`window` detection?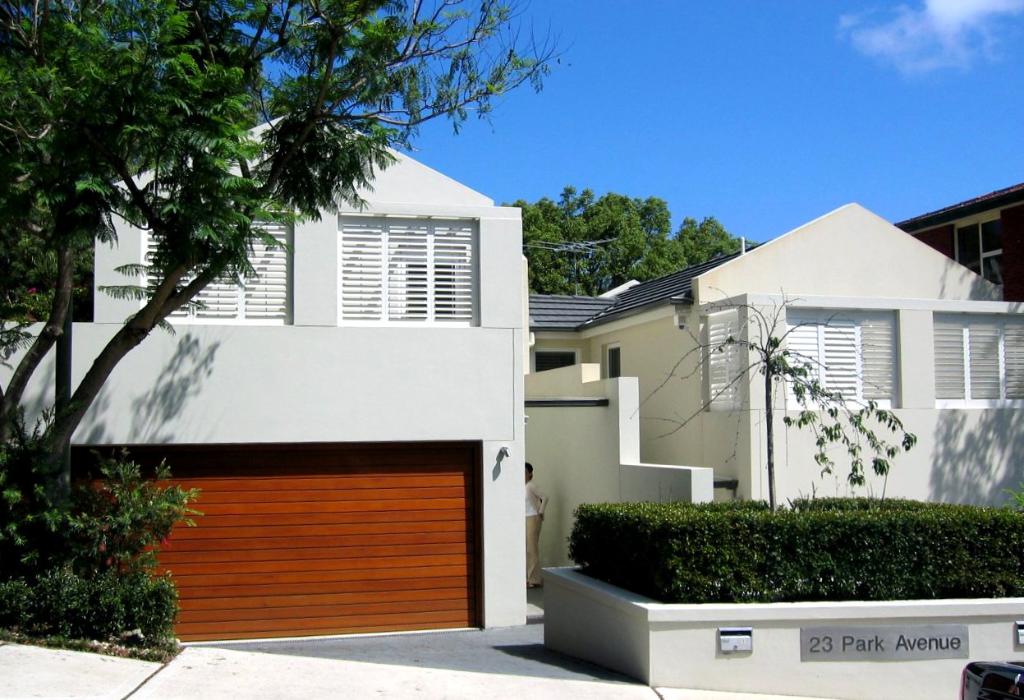
<bbox>310, 200, 484, 336</bbox>
